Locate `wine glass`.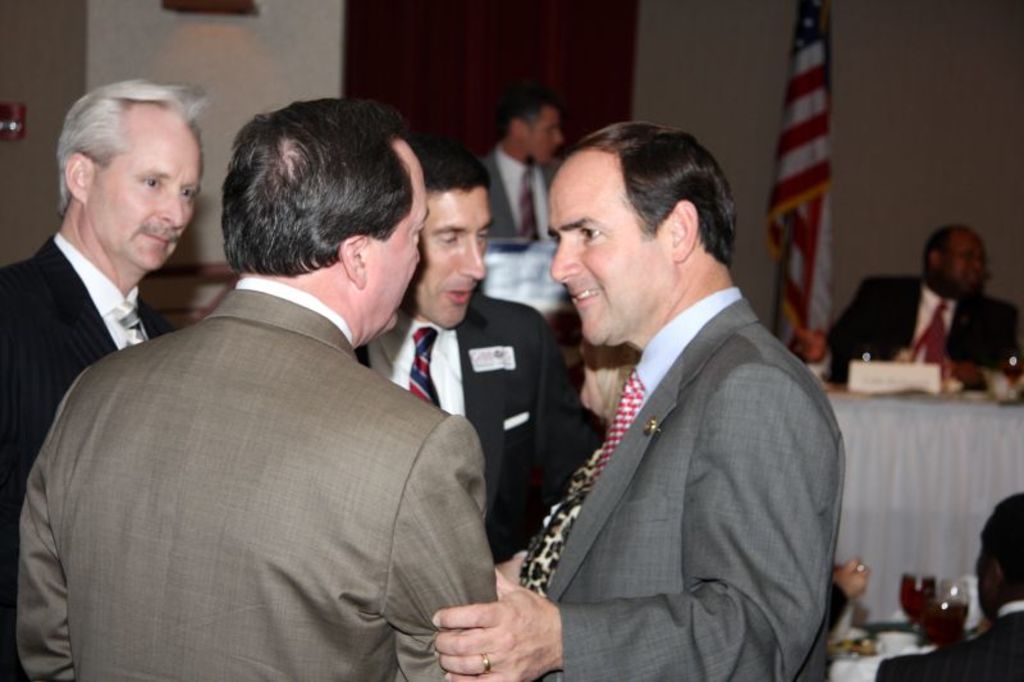
Bounding box: l=929, t=580, r=970, b=644.
